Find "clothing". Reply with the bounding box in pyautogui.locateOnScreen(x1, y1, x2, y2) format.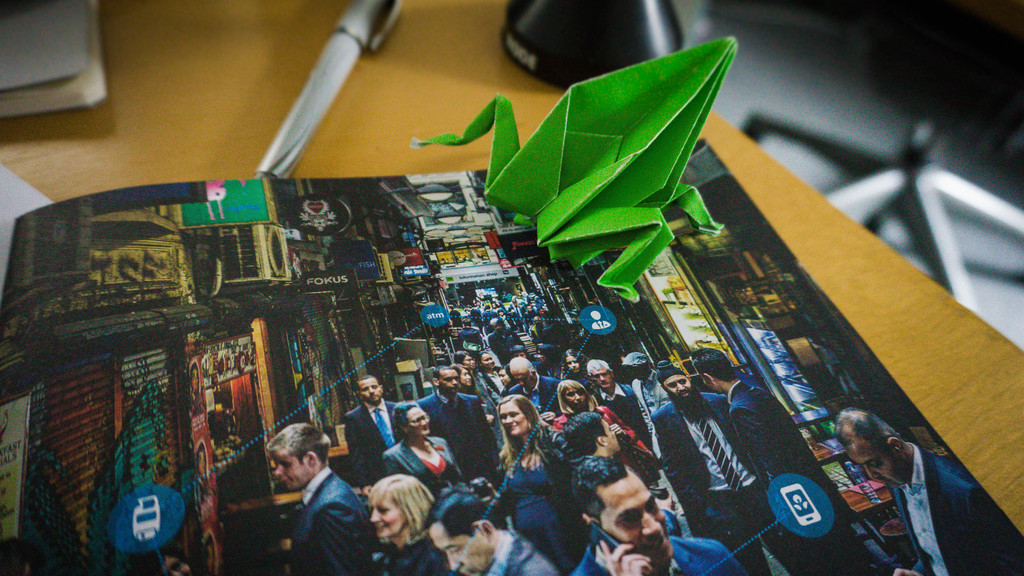
pyautogui.locateOnScreen(508, 433, 588, 555).
